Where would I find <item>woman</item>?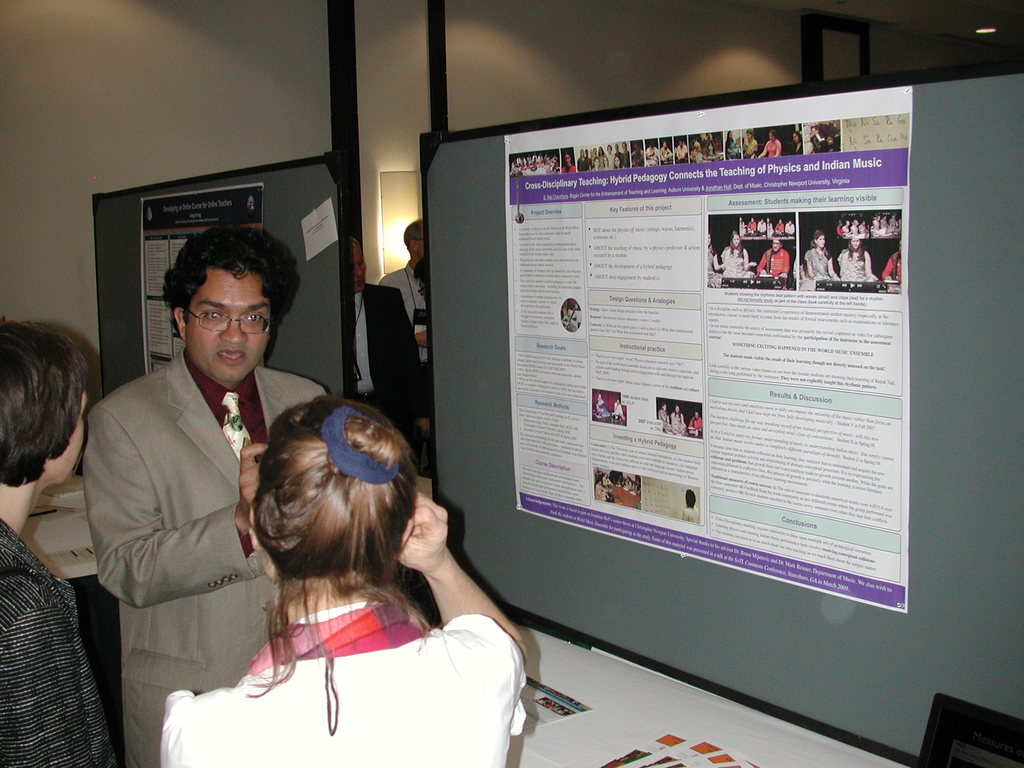
At 172/372/506/752.
